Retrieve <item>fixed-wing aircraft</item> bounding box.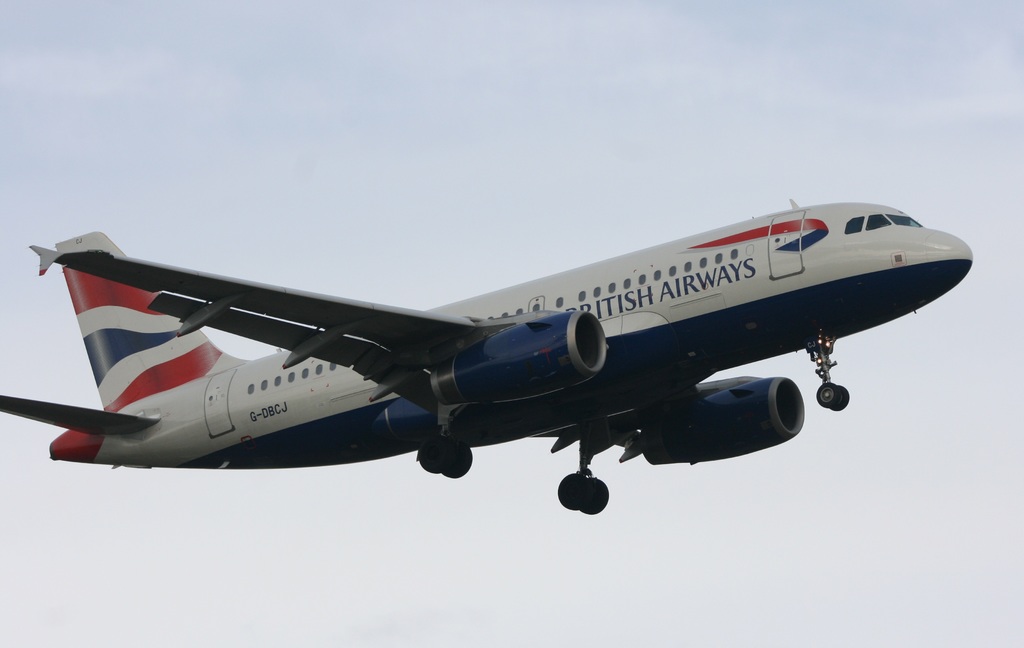
Bounding box: Rect(0, 197, 979, 517).
